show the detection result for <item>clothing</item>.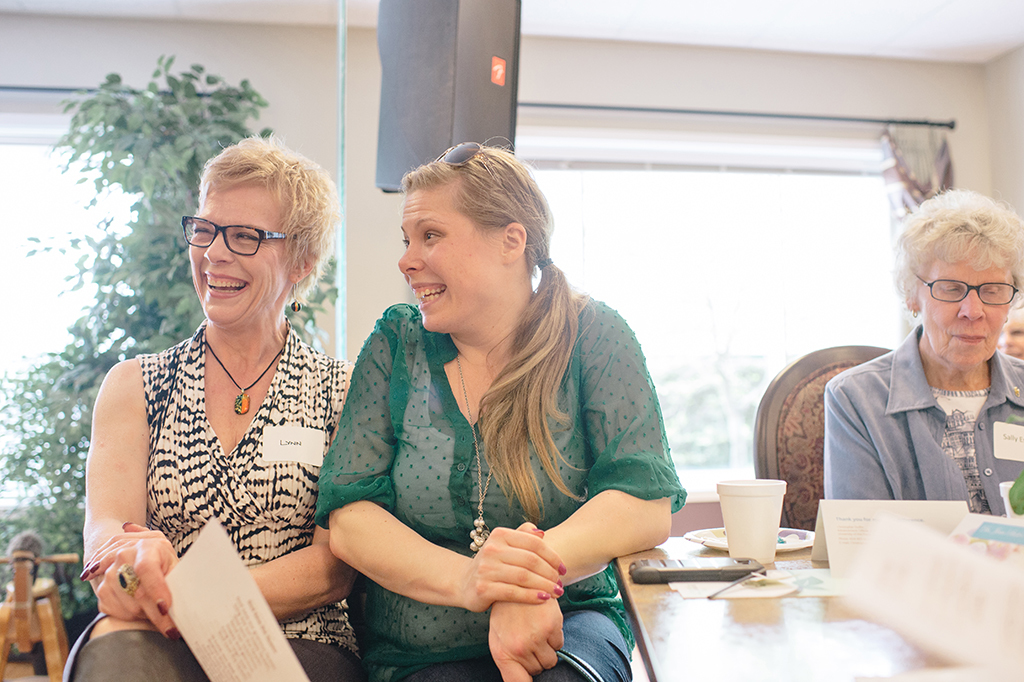
309:298:682:681.
